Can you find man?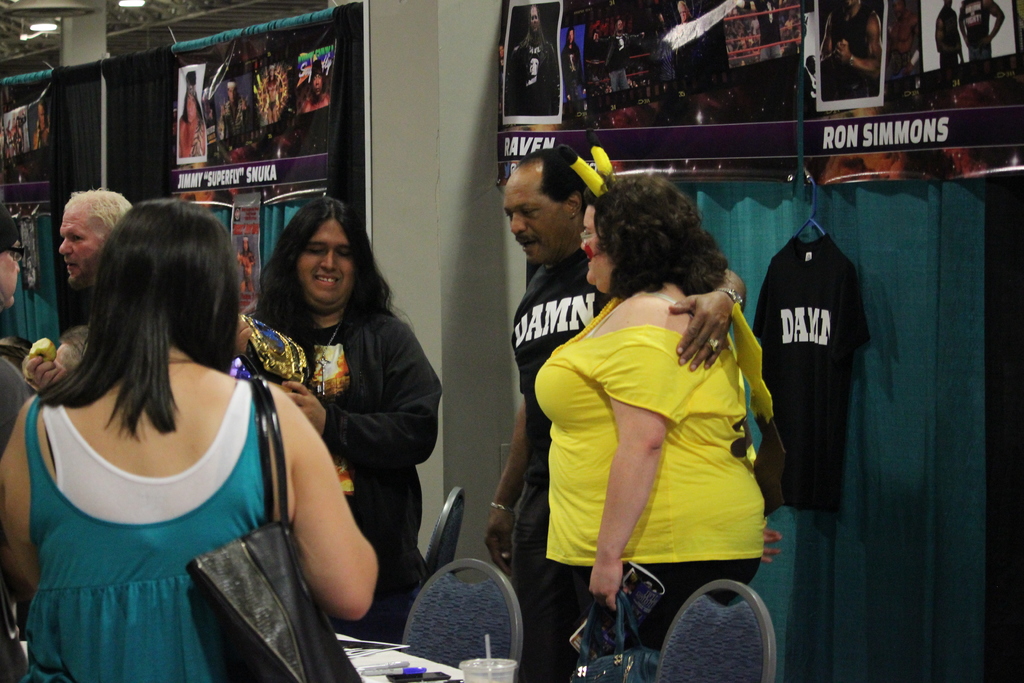
Yes, bounding box: (left=486, top=145, right=747, bottom=682).
